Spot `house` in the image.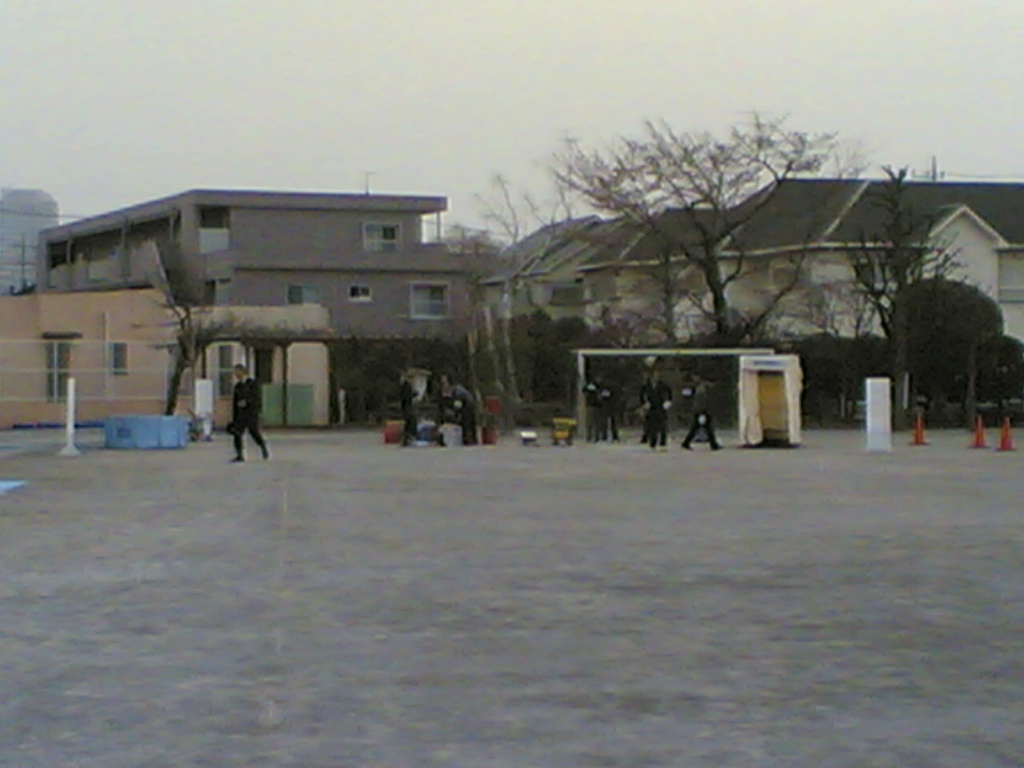
`house` found at left=0, top=292, right=207, bottom=426.
